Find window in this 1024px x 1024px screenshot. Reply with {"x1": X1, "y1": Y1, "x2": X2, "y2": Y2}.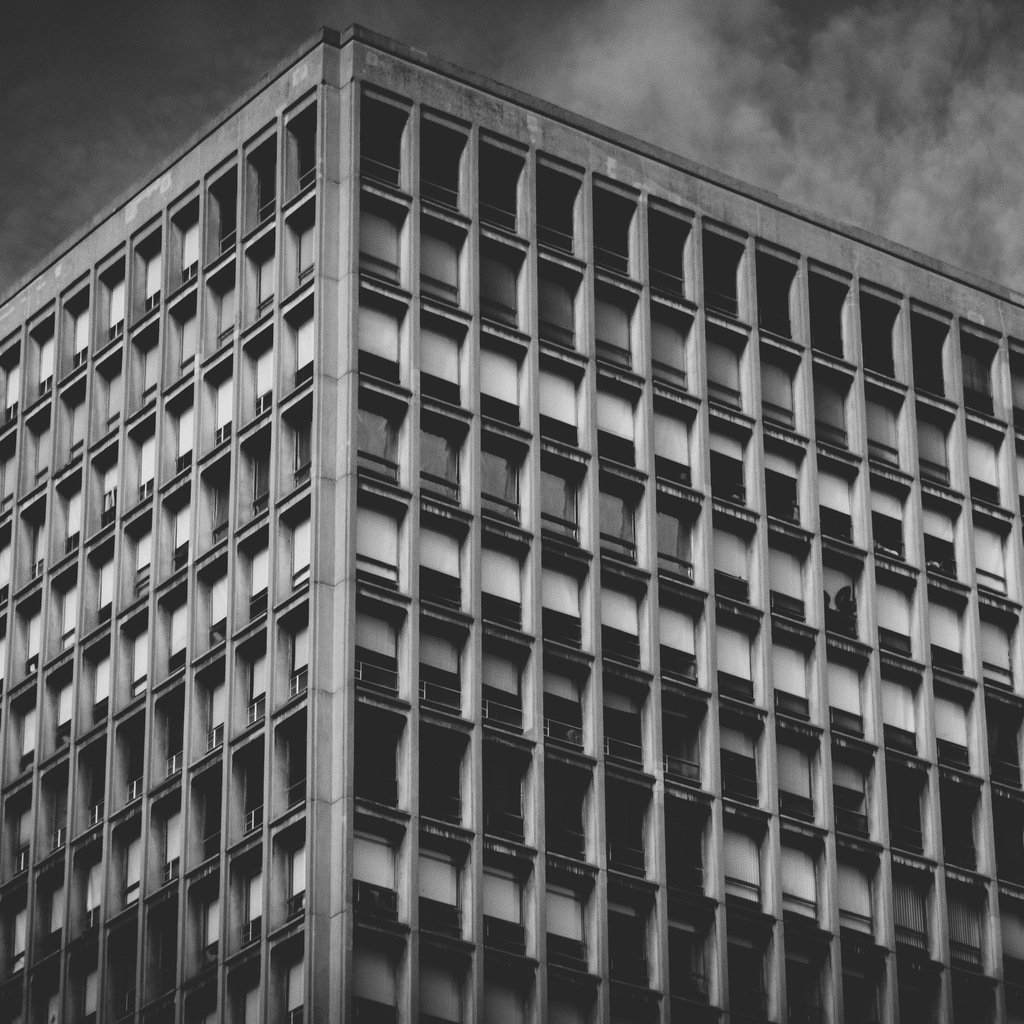
{"x1": 593, "y1": 285, "x2": 639, "y2": 385}.
